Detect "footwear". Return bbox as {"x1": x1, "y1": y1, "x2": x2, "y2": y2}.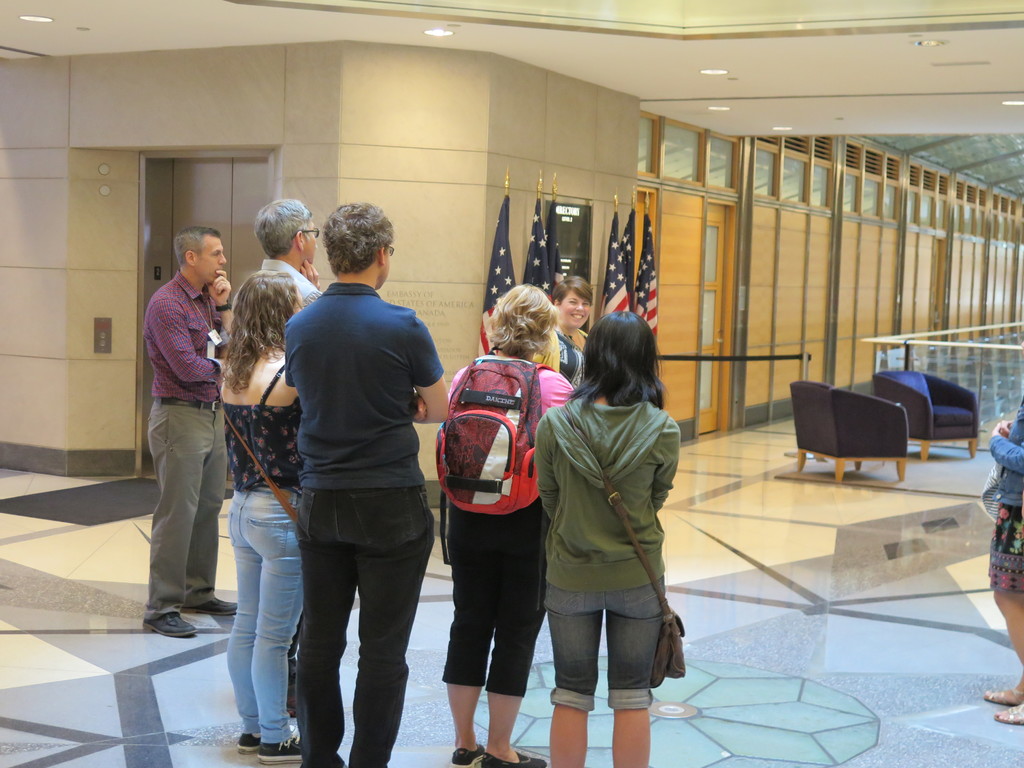
{"x1": 484, "y1": 744, "x2": 547, "y2": 767}.
